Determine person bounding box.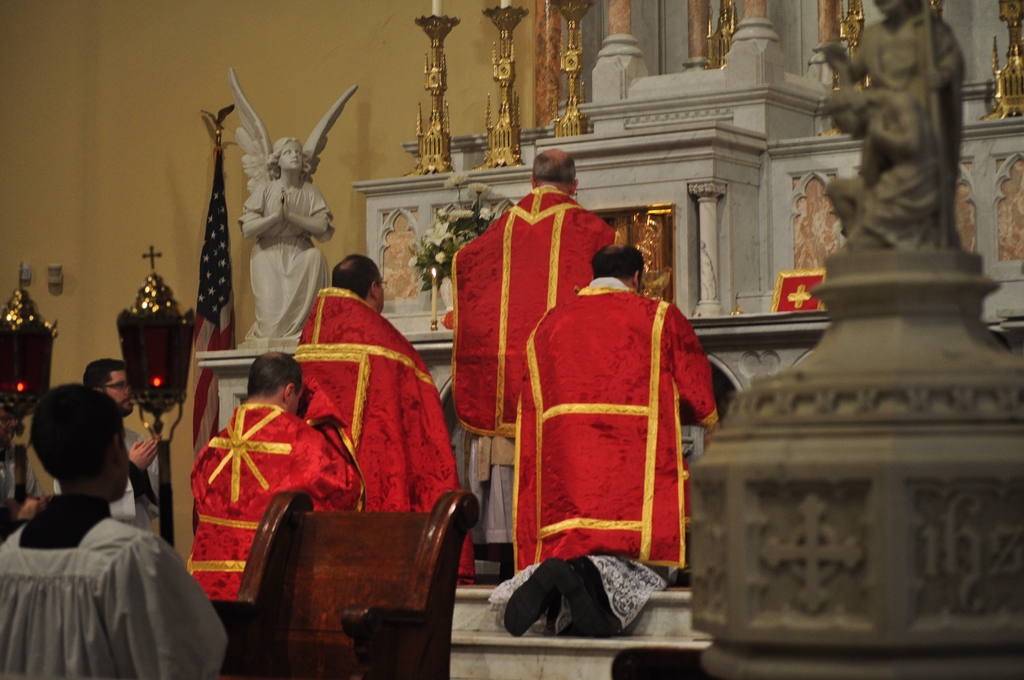
Determined: x1=0, y1=385, x2=225, y2=679.
